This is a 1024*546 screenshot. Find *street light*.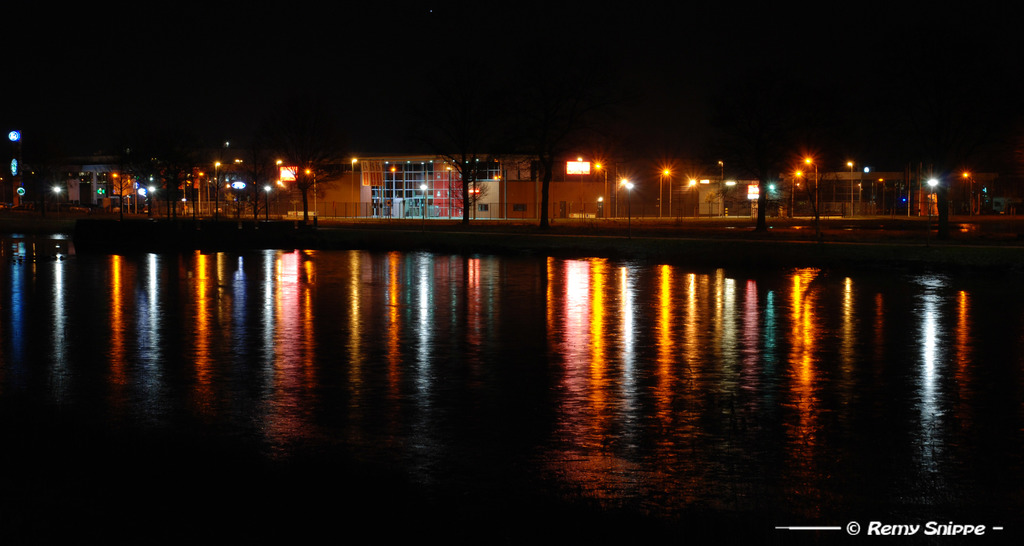
Bounding box: {"left": 716, "top": 159, "right": 725, "bottom": 218}.
